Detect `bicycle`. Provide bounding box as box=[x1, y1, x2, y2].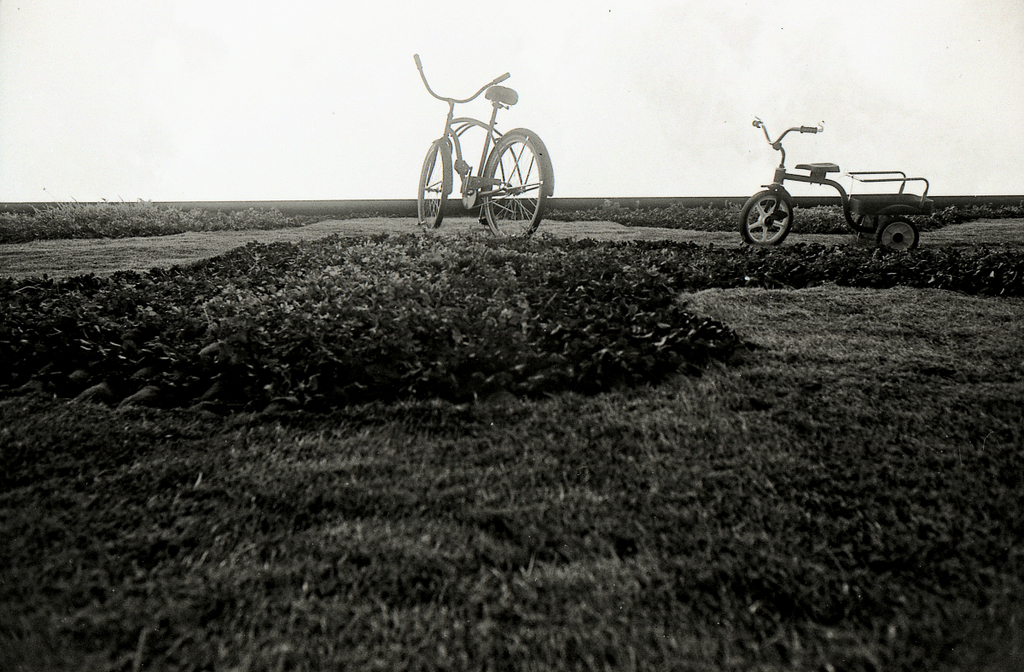
box=[404, 69, 558, 231].
